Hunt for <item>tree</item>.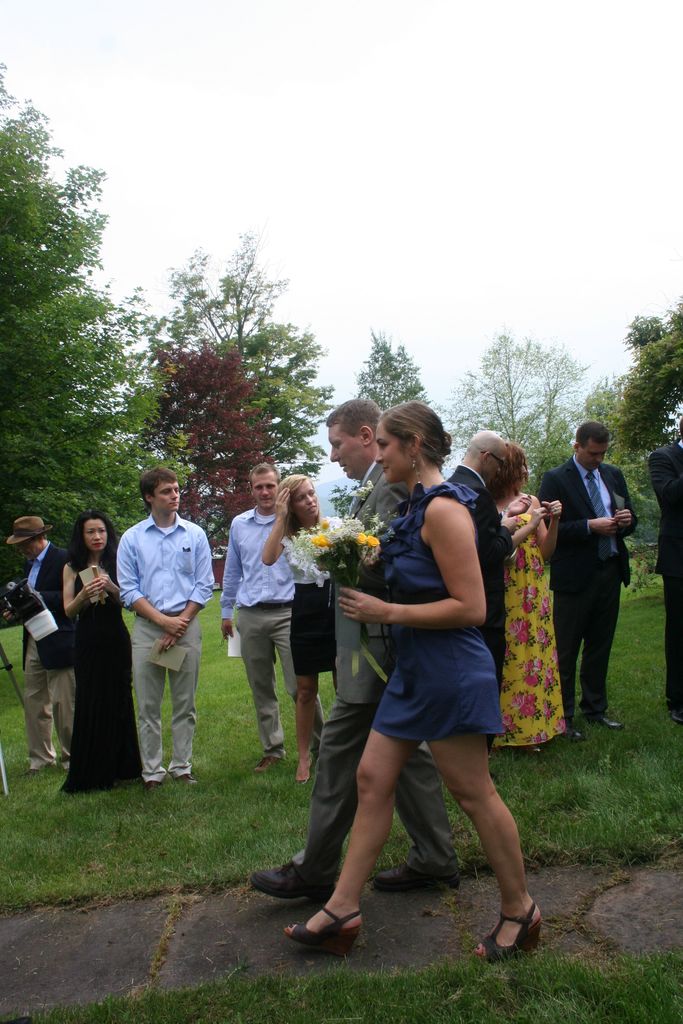
Hunted down at crop(427, 319, 595, 494).
